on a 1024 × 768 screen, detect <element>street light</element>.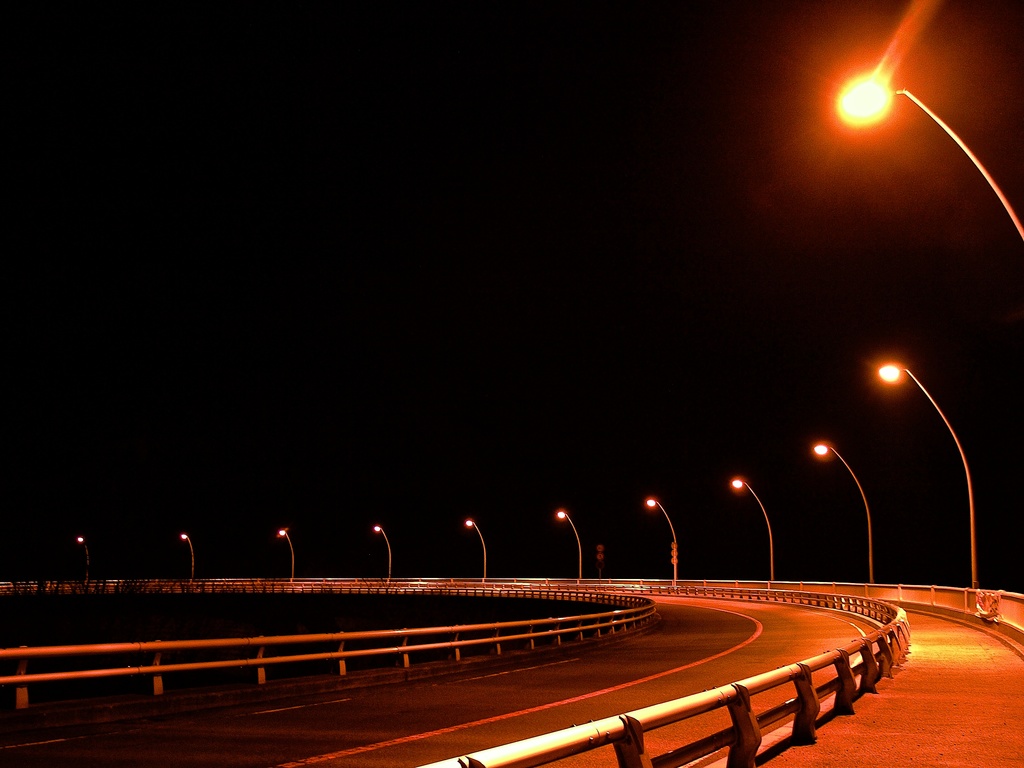
left=728, top=479, right=779, bottom=586.
